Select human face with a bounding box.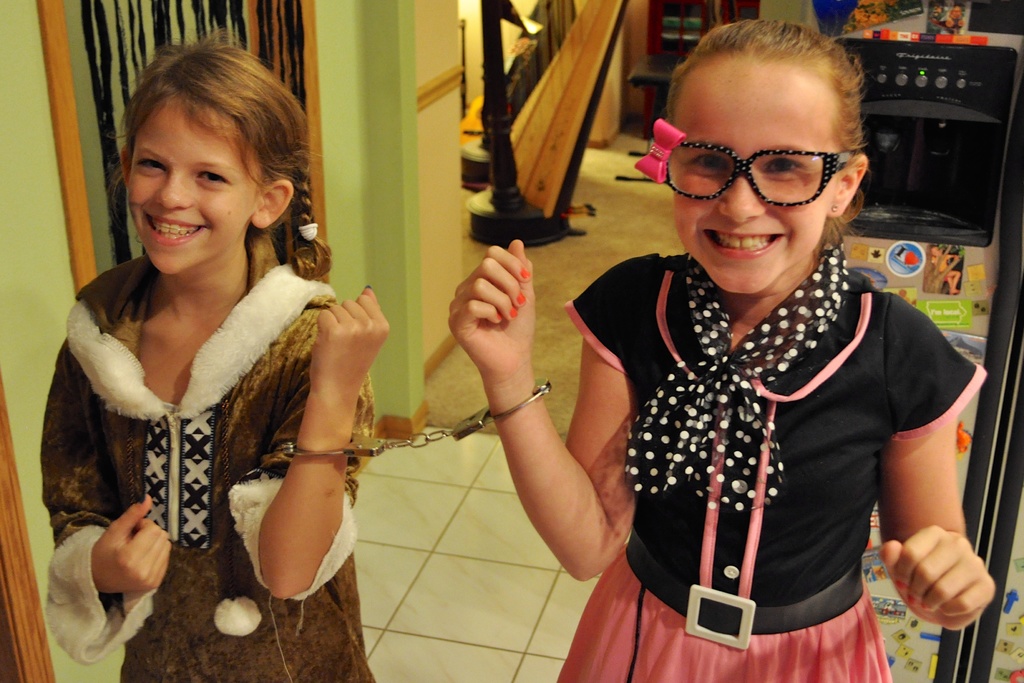
669/54/836/299.
